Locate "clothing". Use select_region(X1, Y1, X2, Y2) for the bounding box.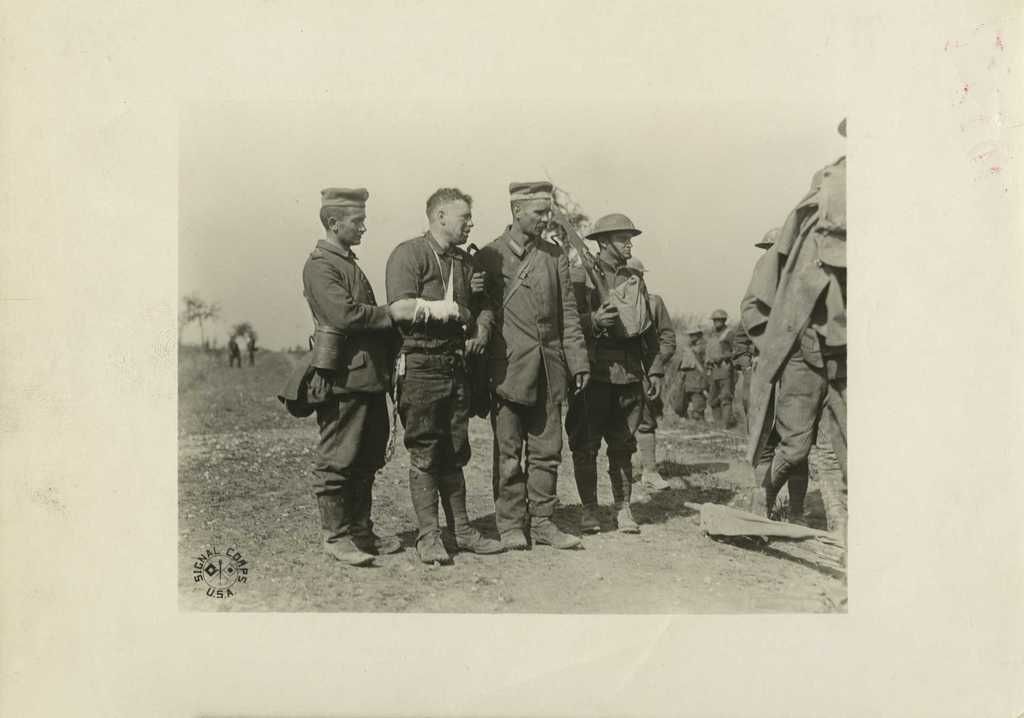
select_region(303, 240, 397, 534).
